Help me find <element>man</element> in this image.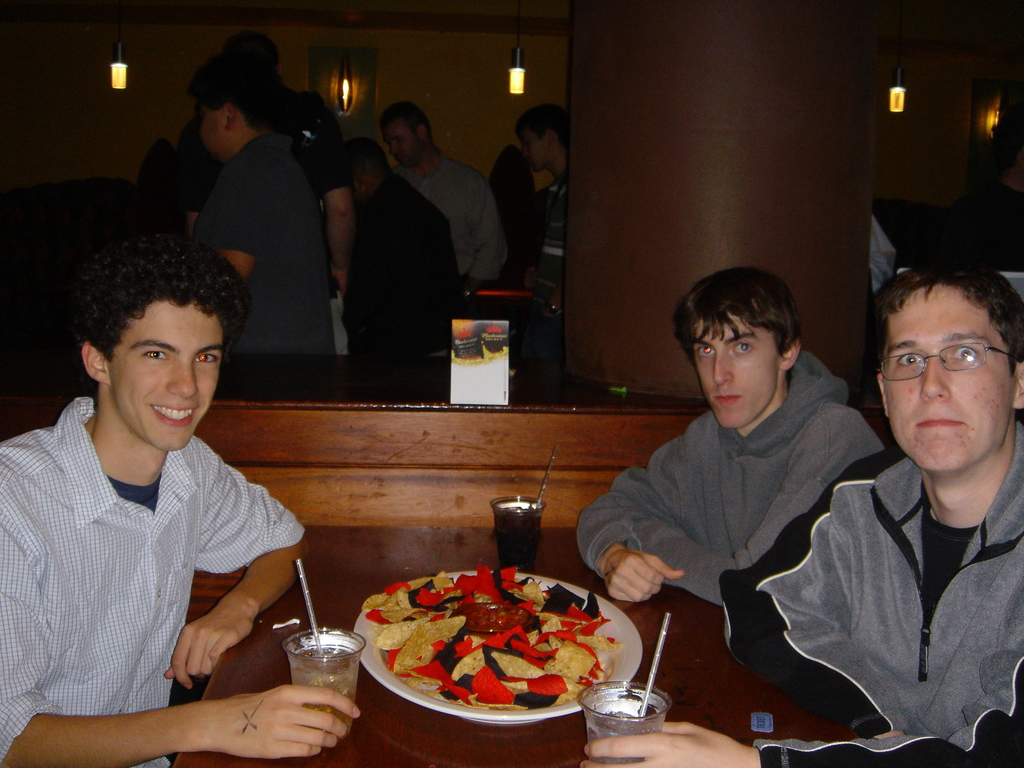
Found it: [572,263,886,605].
